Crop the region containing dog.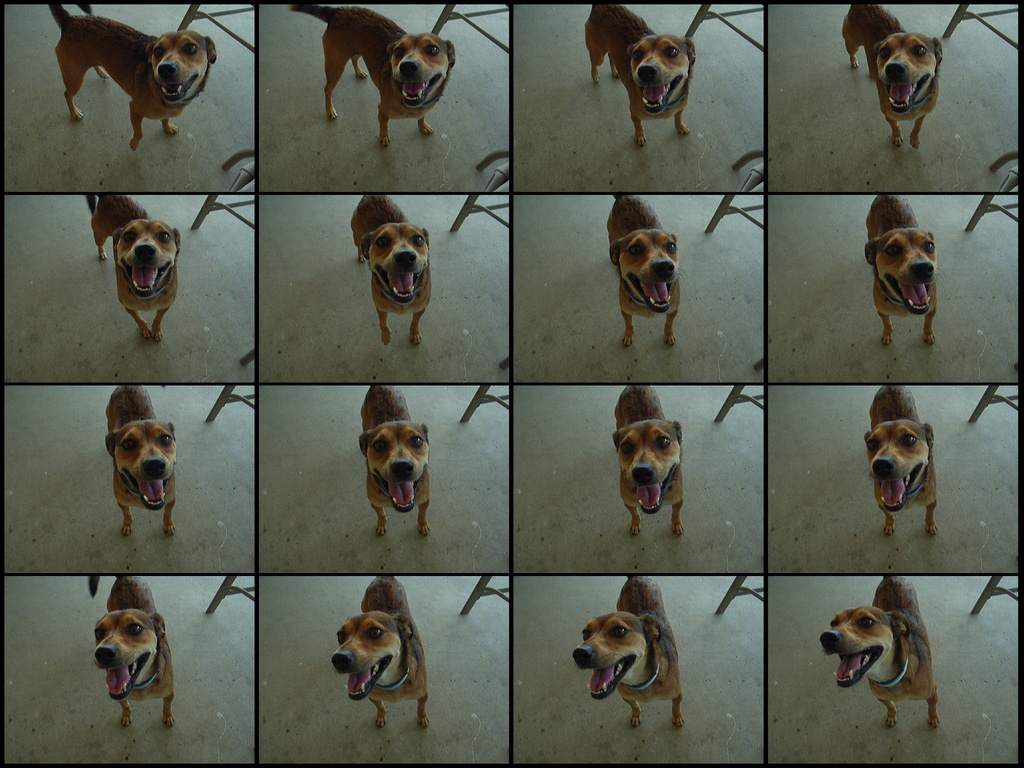
Crop region: box=[572, 578, 684, 728].
